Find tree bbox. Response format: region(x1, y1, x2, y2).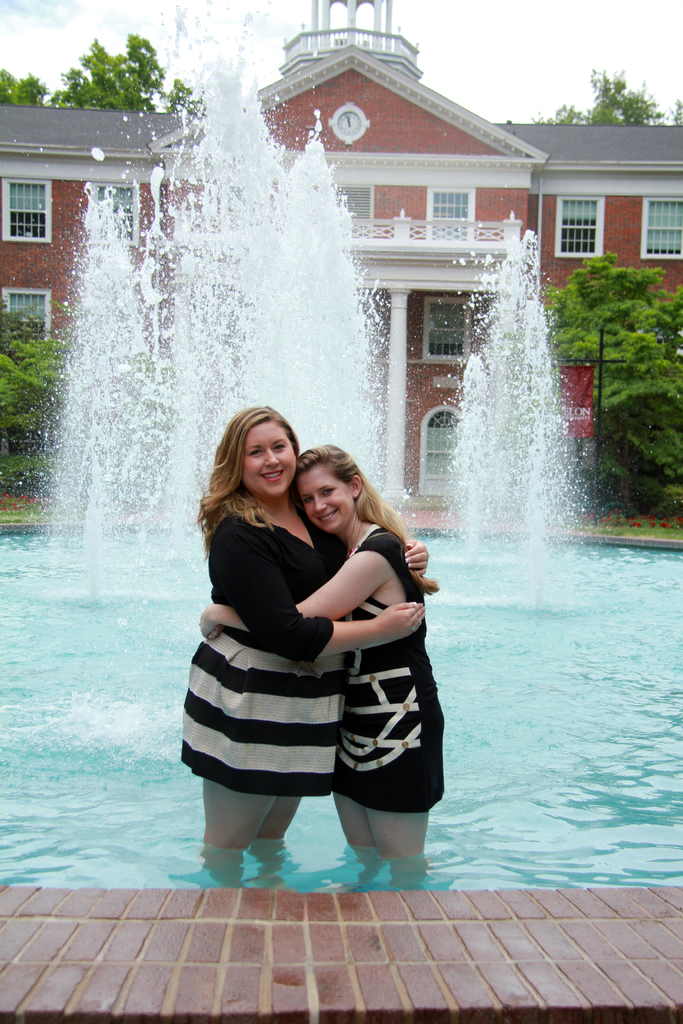
region(0, 29, 204, 116).
